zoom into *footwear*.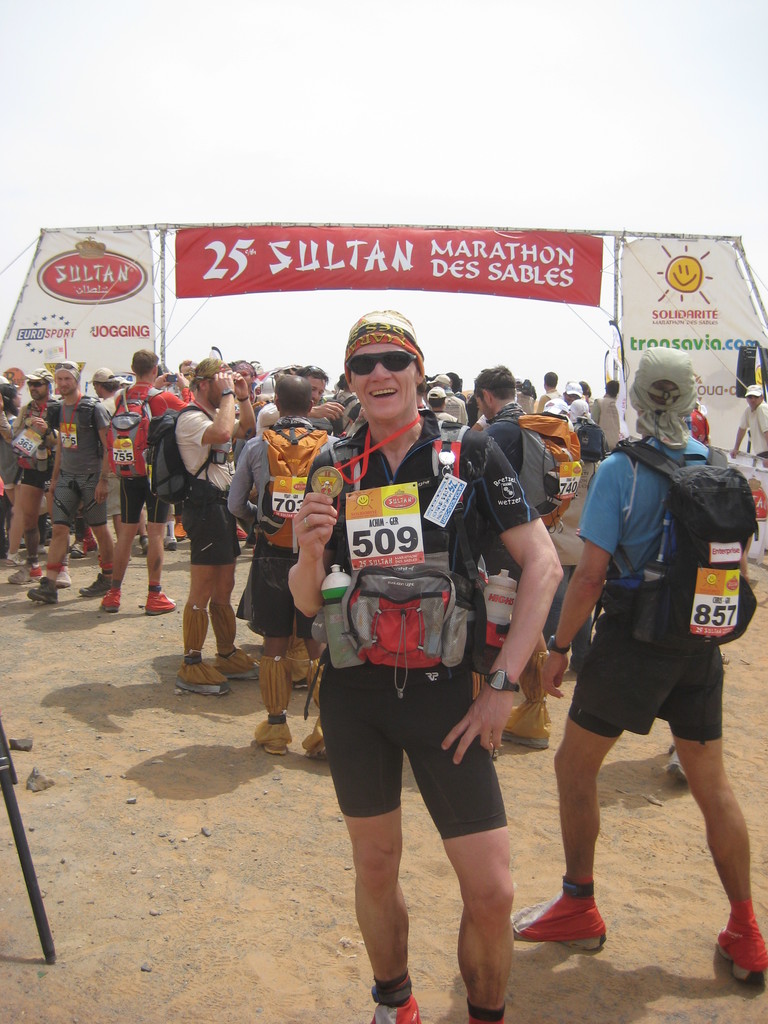
Zoom target: locate(534, 883, 621, 963).
